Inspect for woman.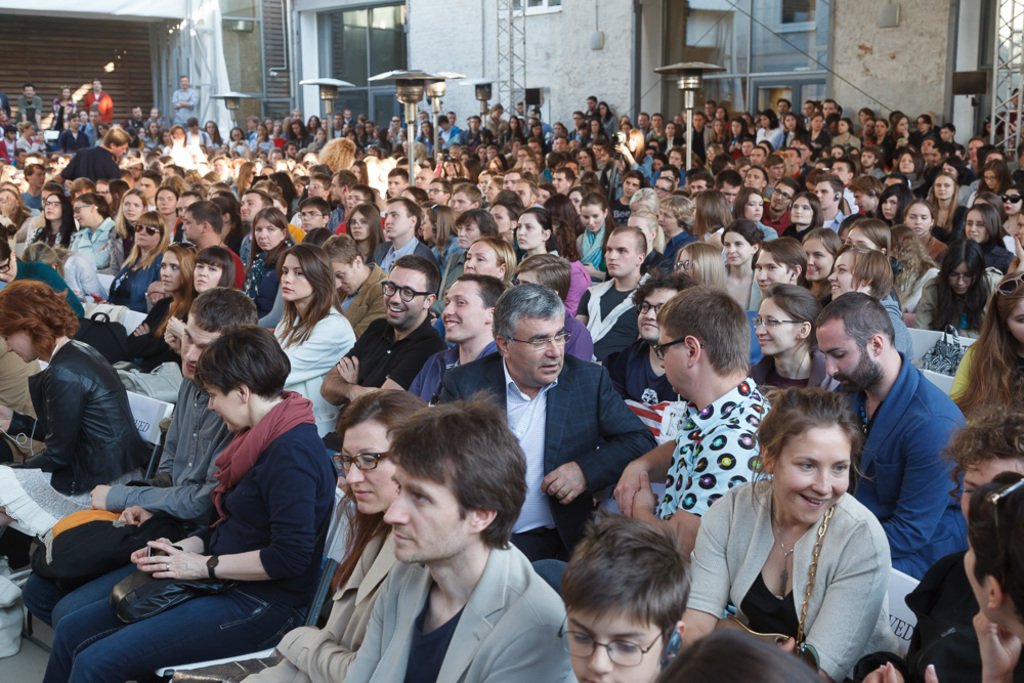
Inspection: [left=891, top=150, right=927, bottom=185].
